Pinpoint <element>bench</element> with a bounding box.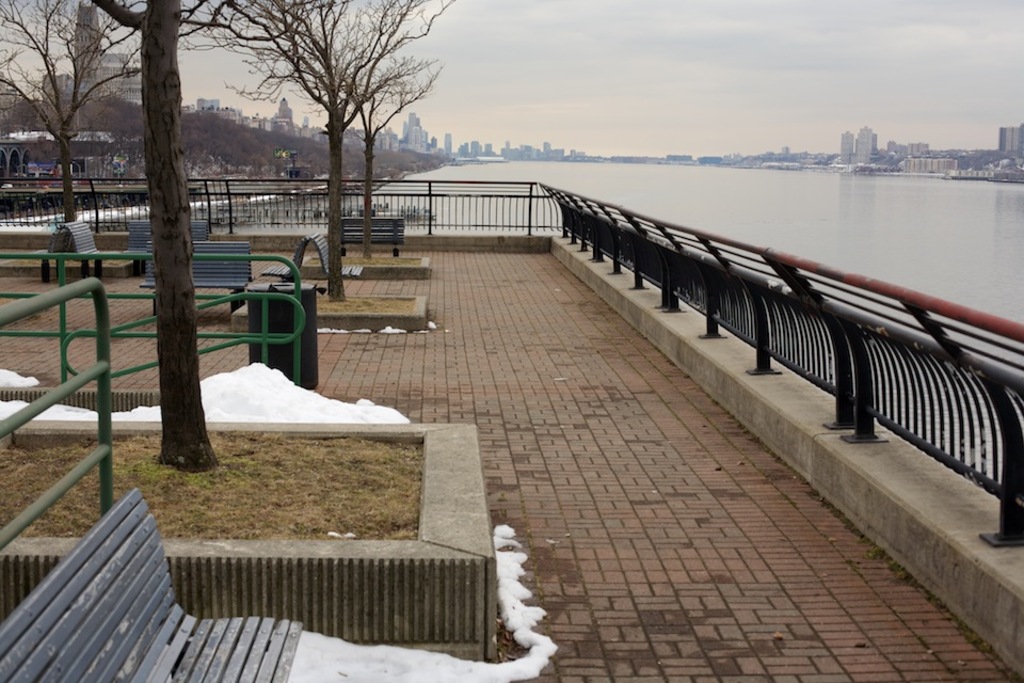
[338, 213, 401, 261].
